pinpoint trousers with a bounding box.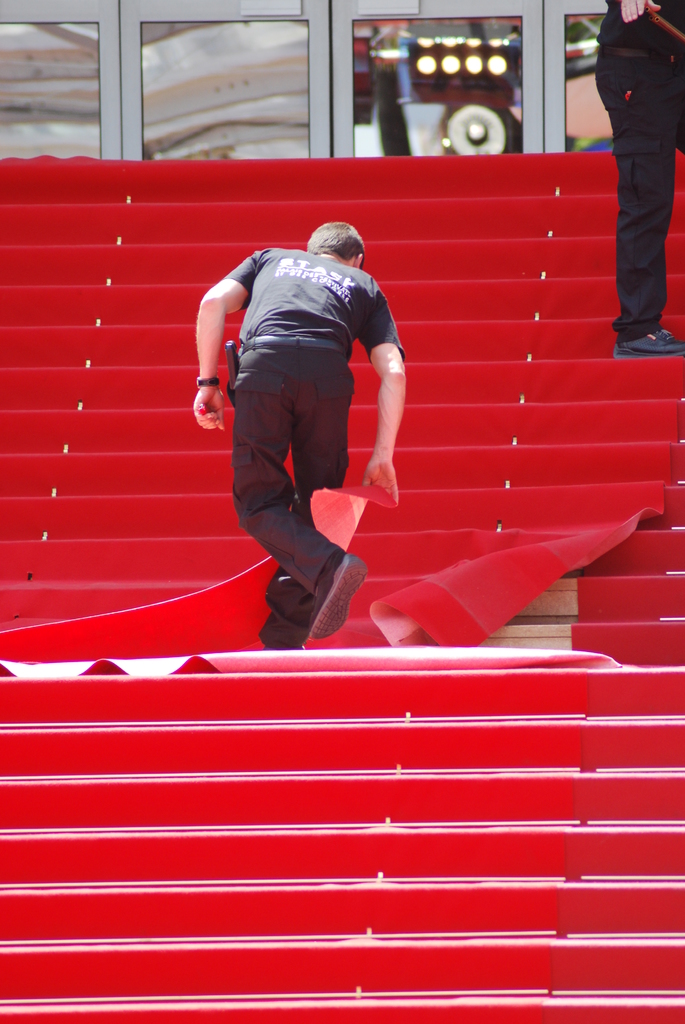
239/348/387/607.
